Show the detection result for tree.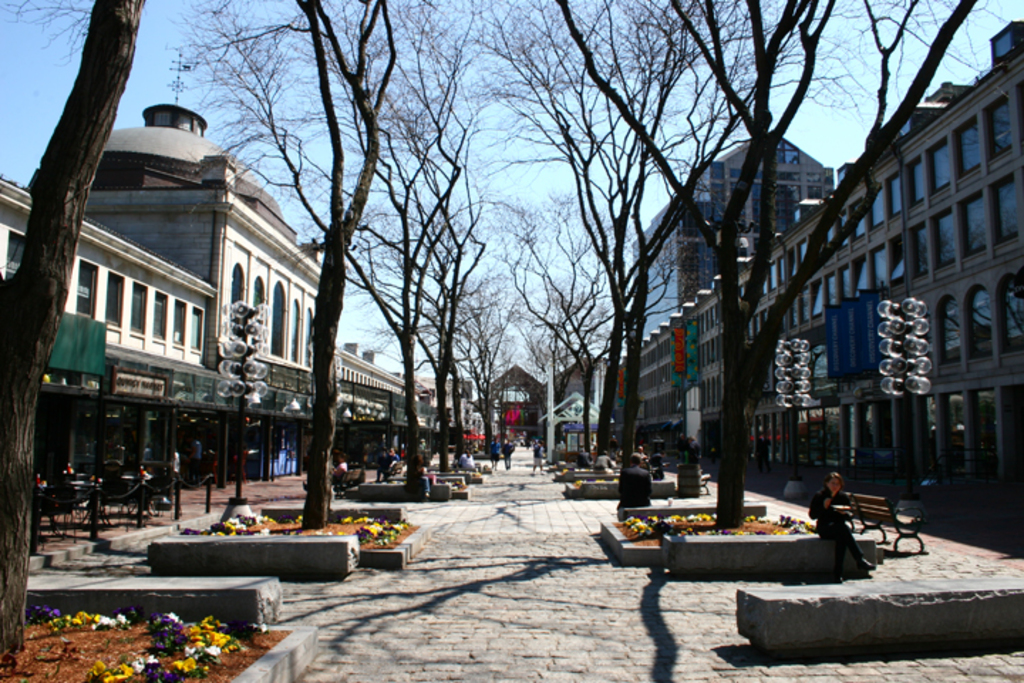
<region>454, 0, 744, 460</region>.
